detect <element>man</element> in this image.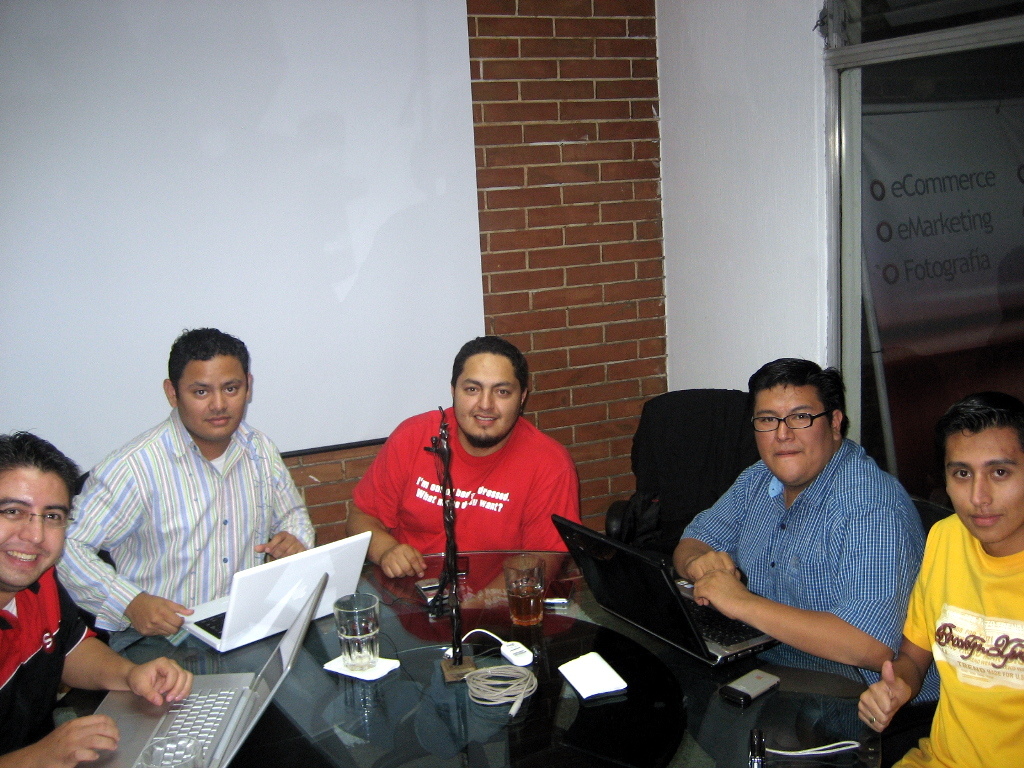
Detection: x1=56 y1=329 x2=444 y2=766.
